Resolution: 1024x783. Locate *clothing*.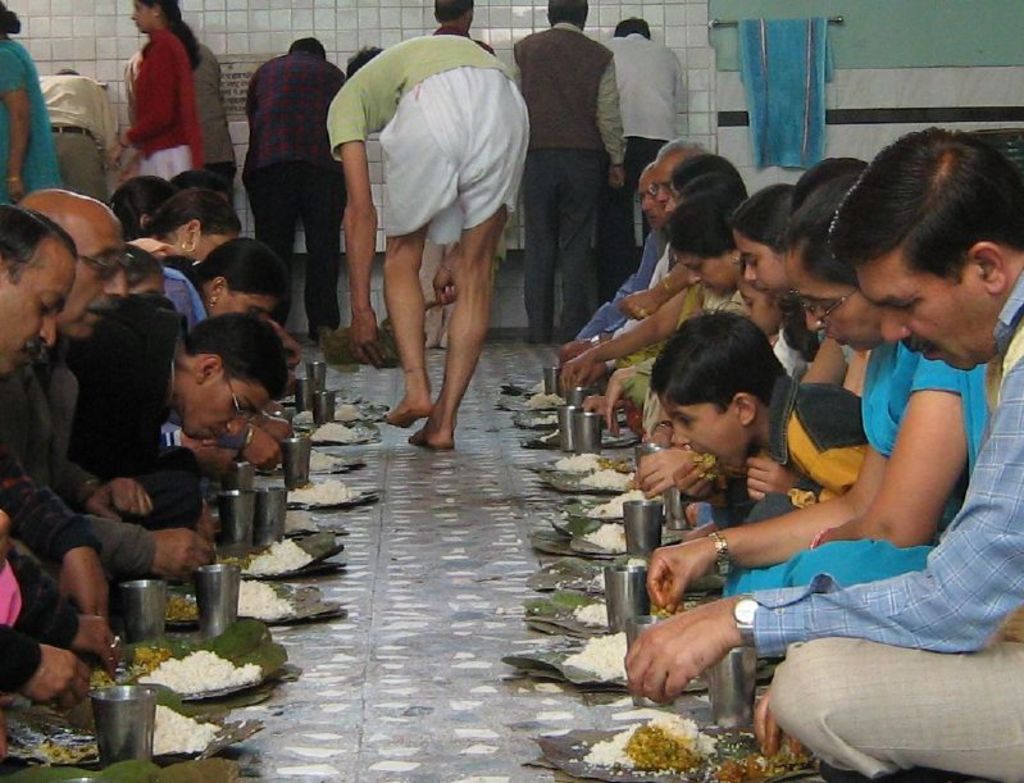
[left=161, top=269, right=219, bottom=338].
